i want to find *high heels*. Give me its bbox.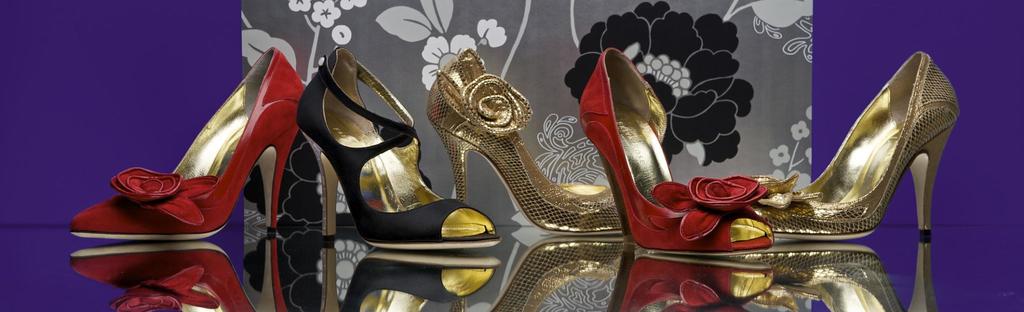
box(748, 51, 961, 242).
